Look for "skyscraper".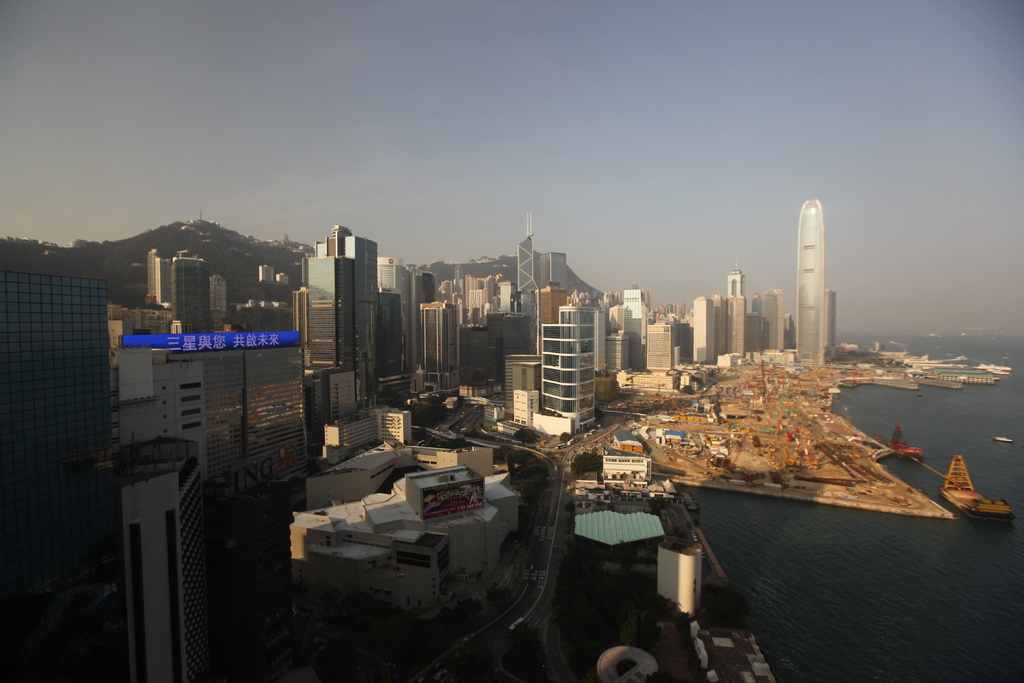
Found: select_region(796, 201, 824, 365).
